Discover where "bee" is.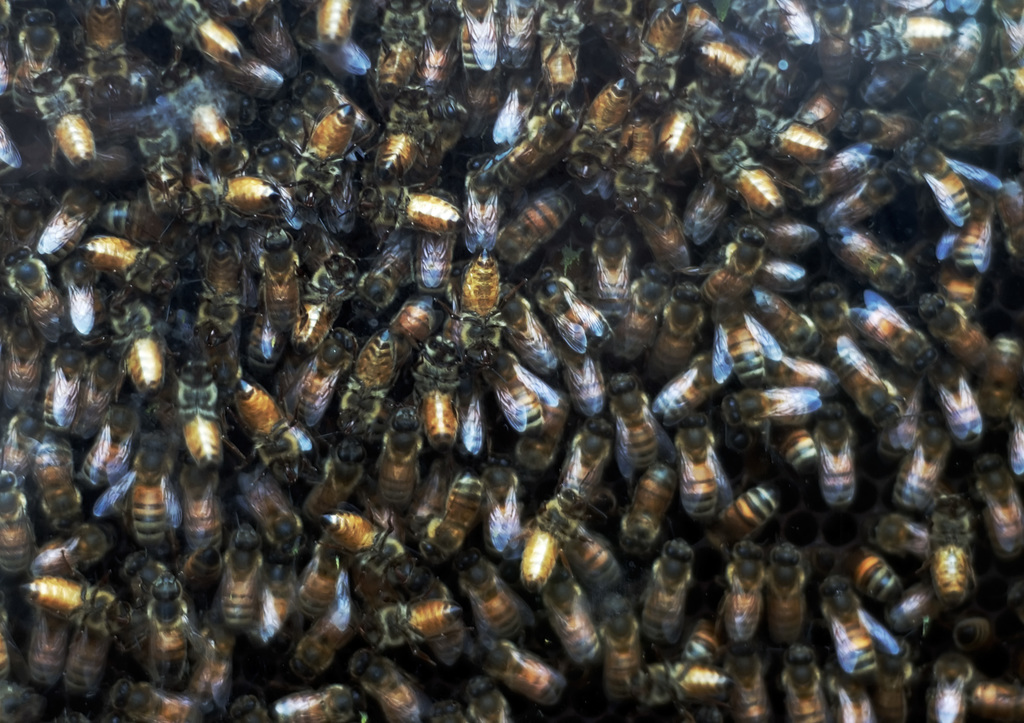
Discovered at 511:491:587:586.
